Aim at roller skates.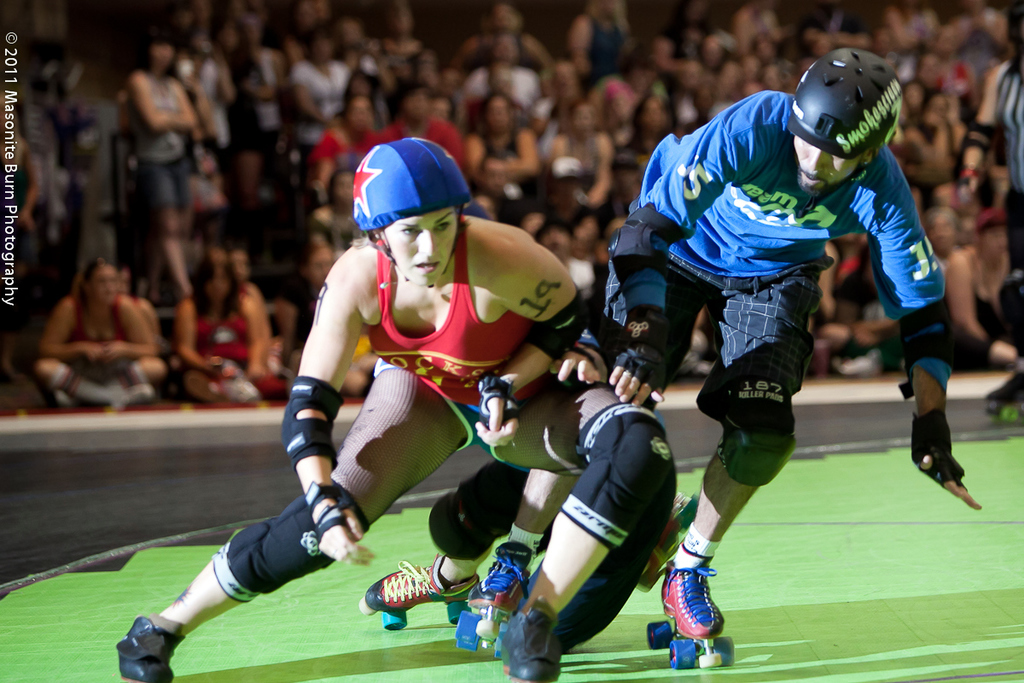
Aimed at [636,492,702,595].
